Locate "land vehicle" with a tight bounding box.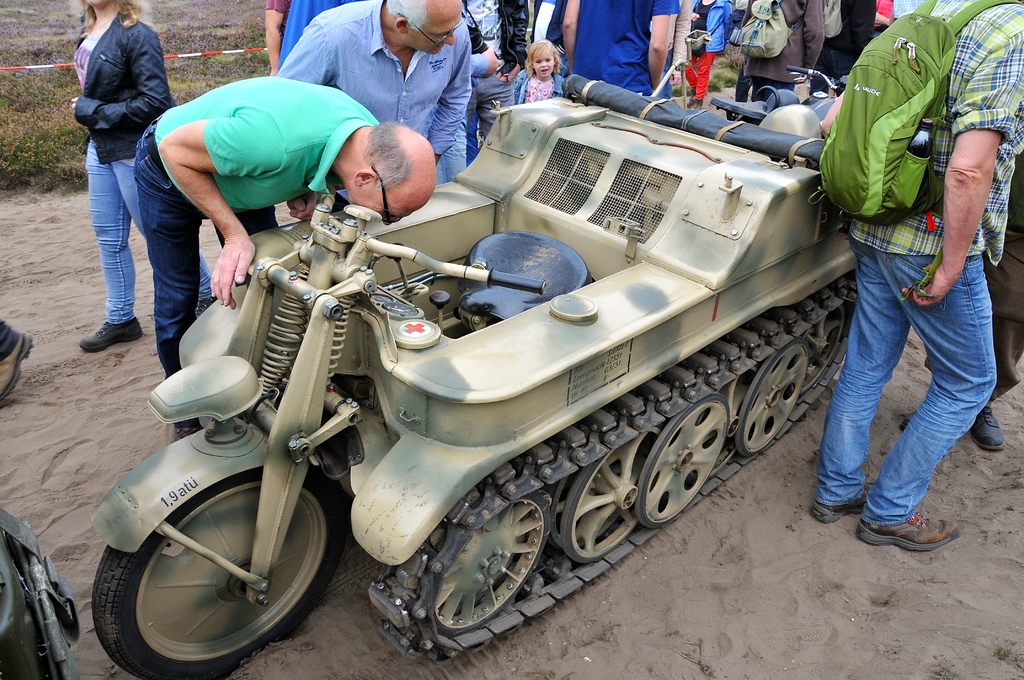
[715, 67, 850, 117].
